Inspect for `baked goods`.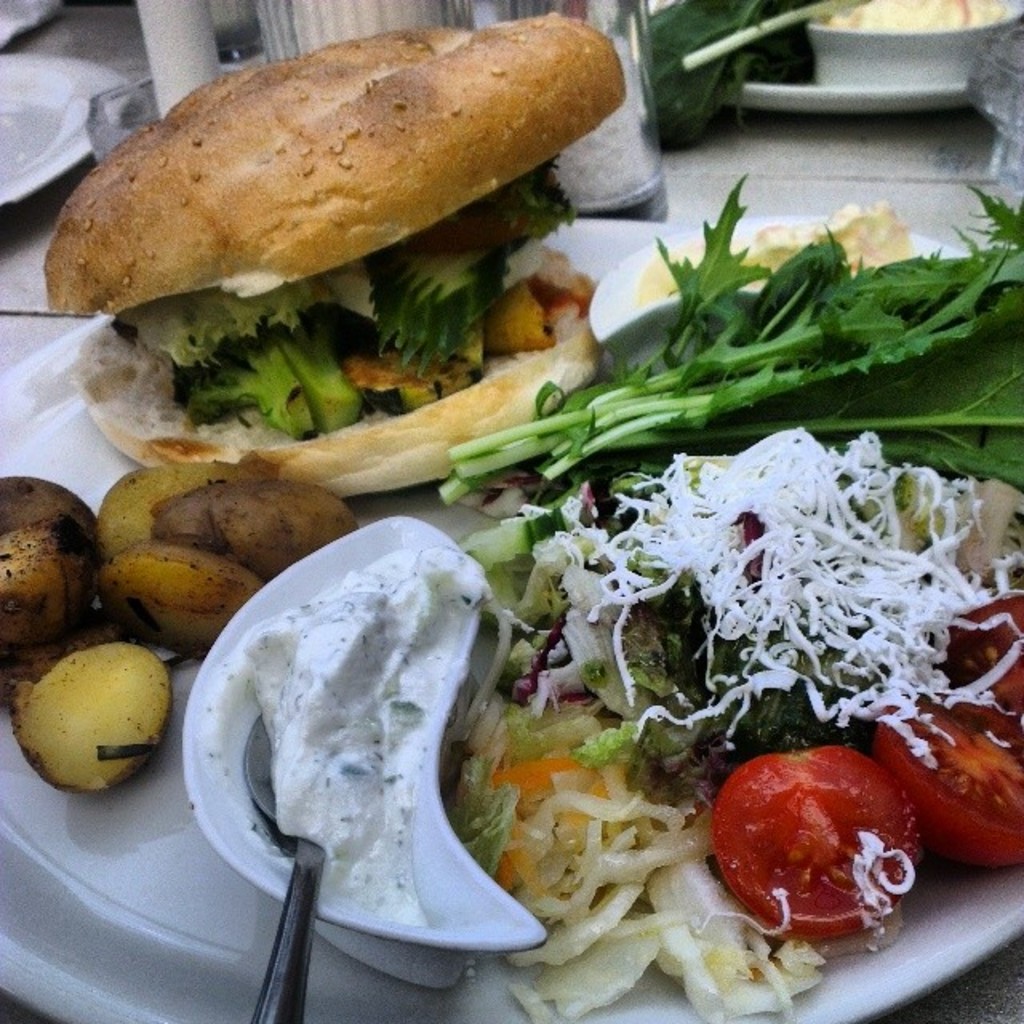
Inspection: 45:8:627:496.
